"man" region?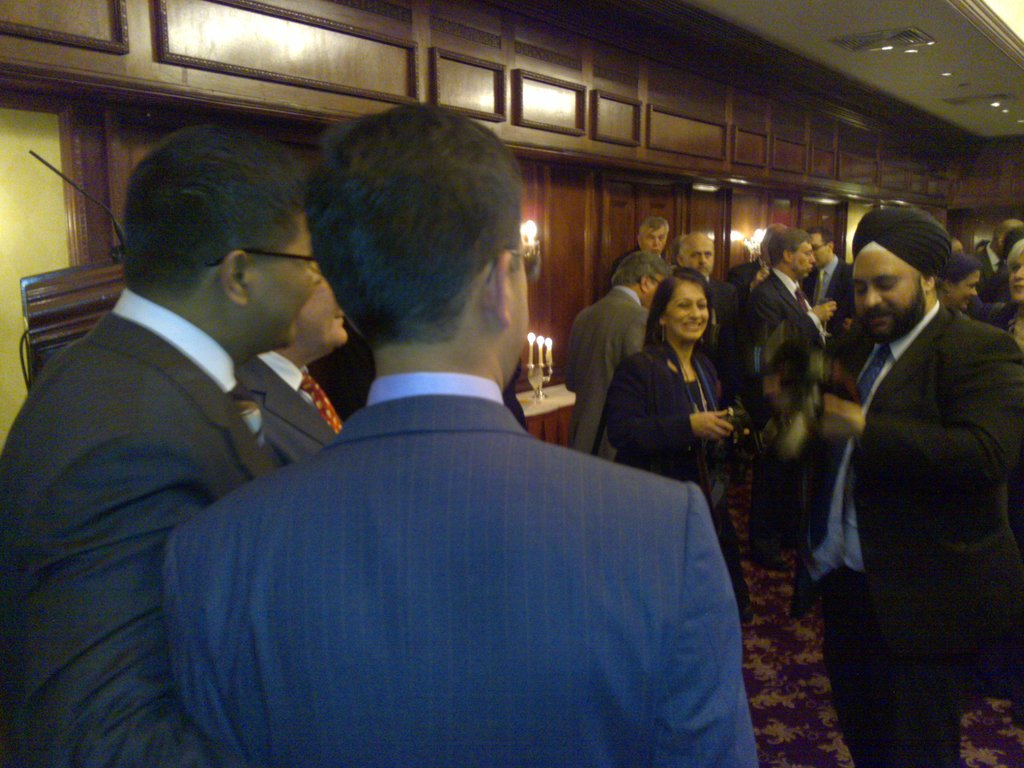
left=666, top=225, right=757, bottom=409
